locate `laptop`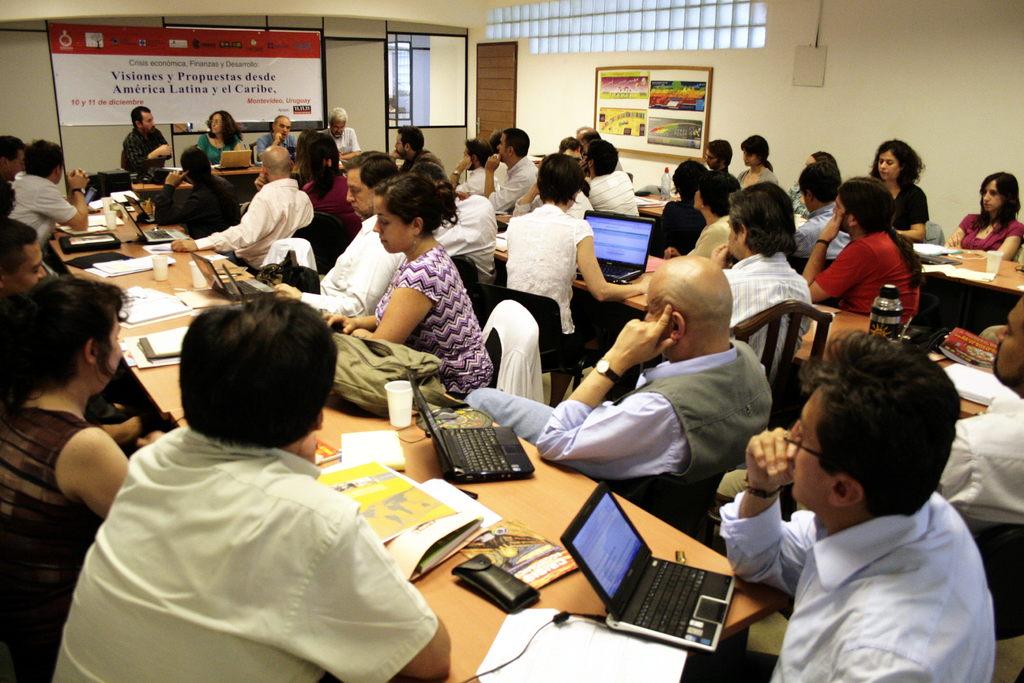
<bbox>84, 188, 95, 202</bbox>
